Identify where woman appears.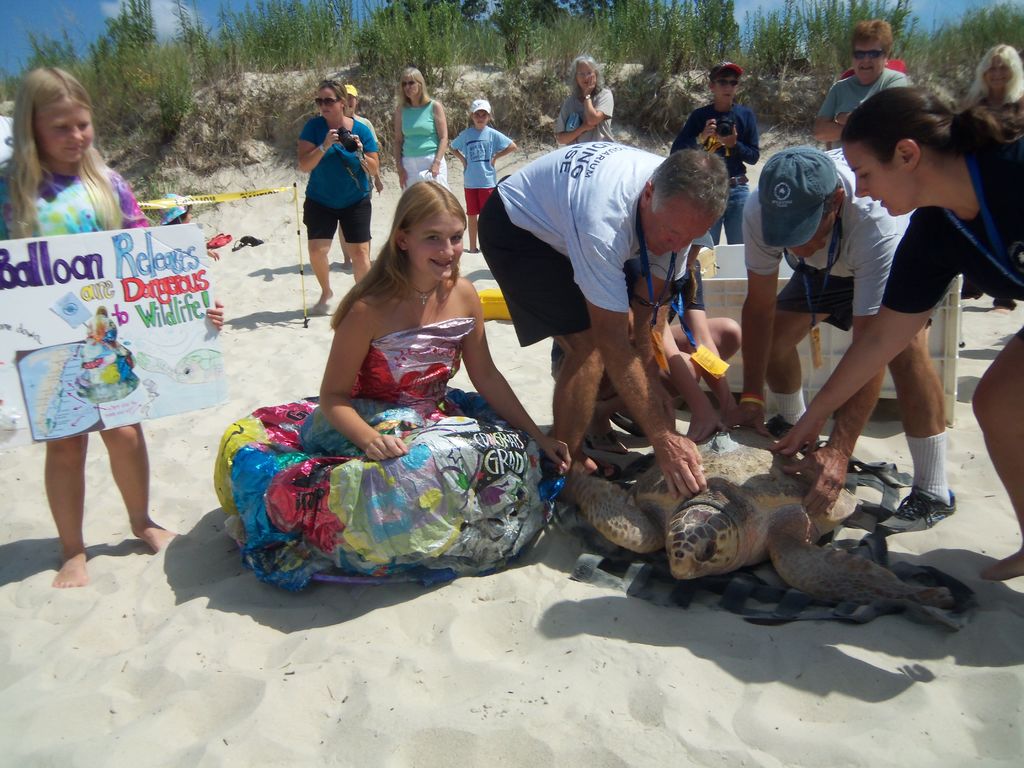
Appears at {"x1": 776, "y1": 78, "x2": 1023, "y2": 580}.
